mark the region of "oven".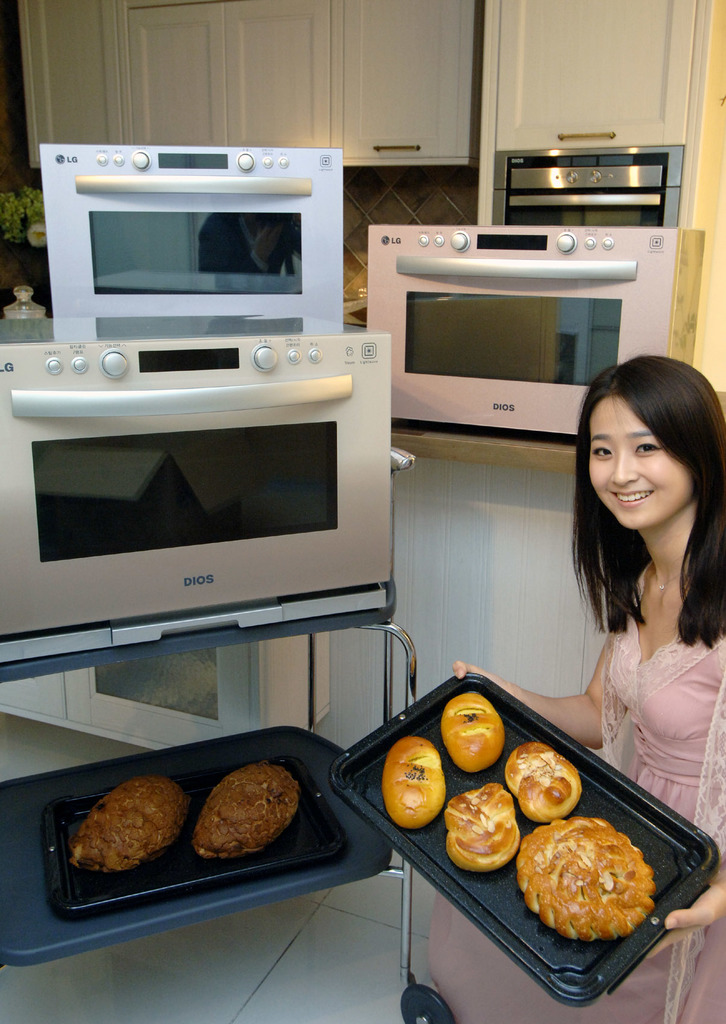
Region: Rect(490, 152, 686, 232).
